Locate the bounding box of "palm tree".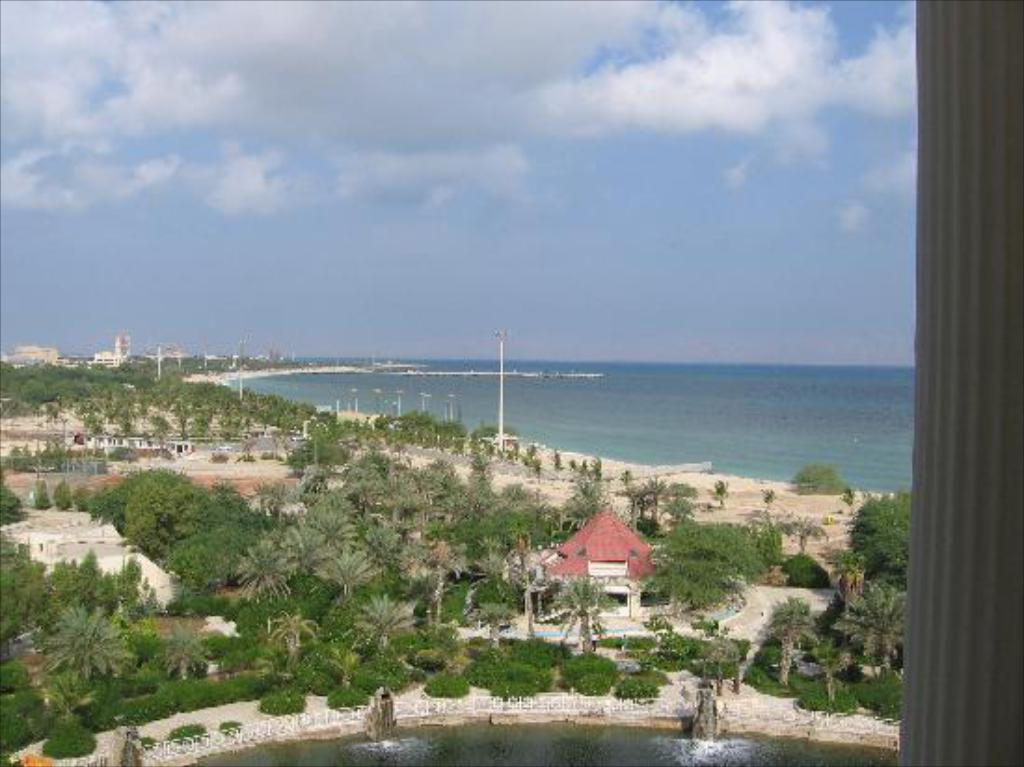
Bounding box: detection(559, 581, 614, 653).
